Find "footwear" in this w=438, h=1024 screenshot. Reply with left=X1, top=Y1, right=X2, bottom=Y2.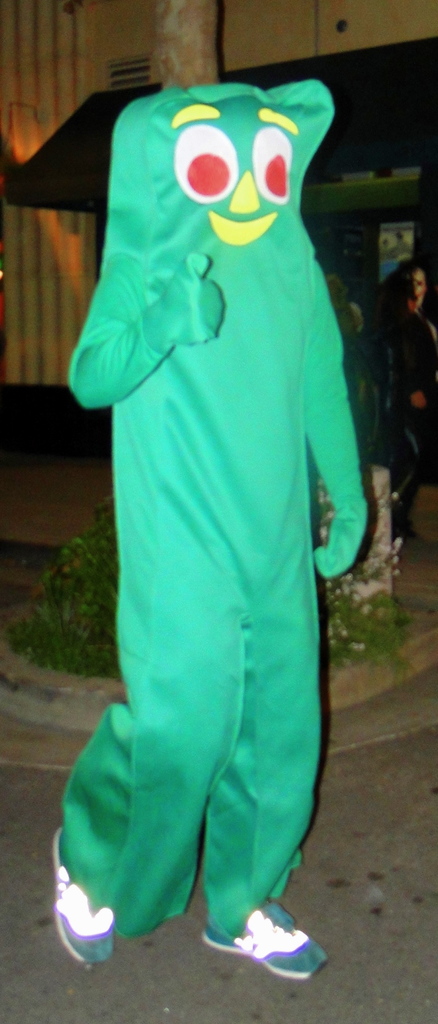
left=49, top=828, right=113, bottom=972.
